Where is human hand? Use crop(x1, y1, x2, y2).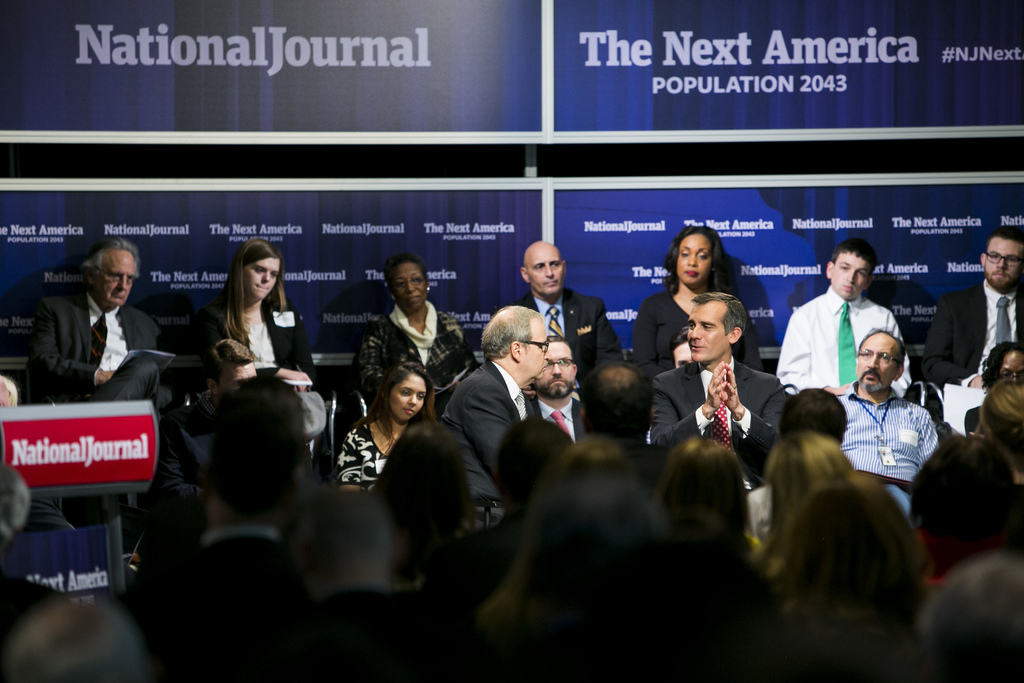
crop(831, 384, 850, 397).
